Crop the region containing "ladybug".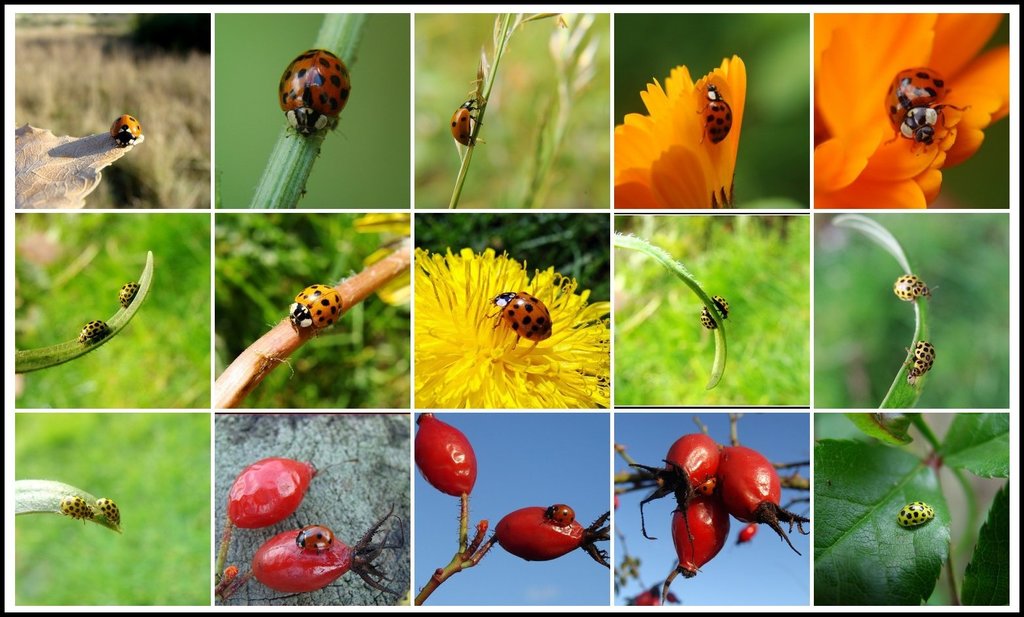
Crop region: [110,112,141,147].
